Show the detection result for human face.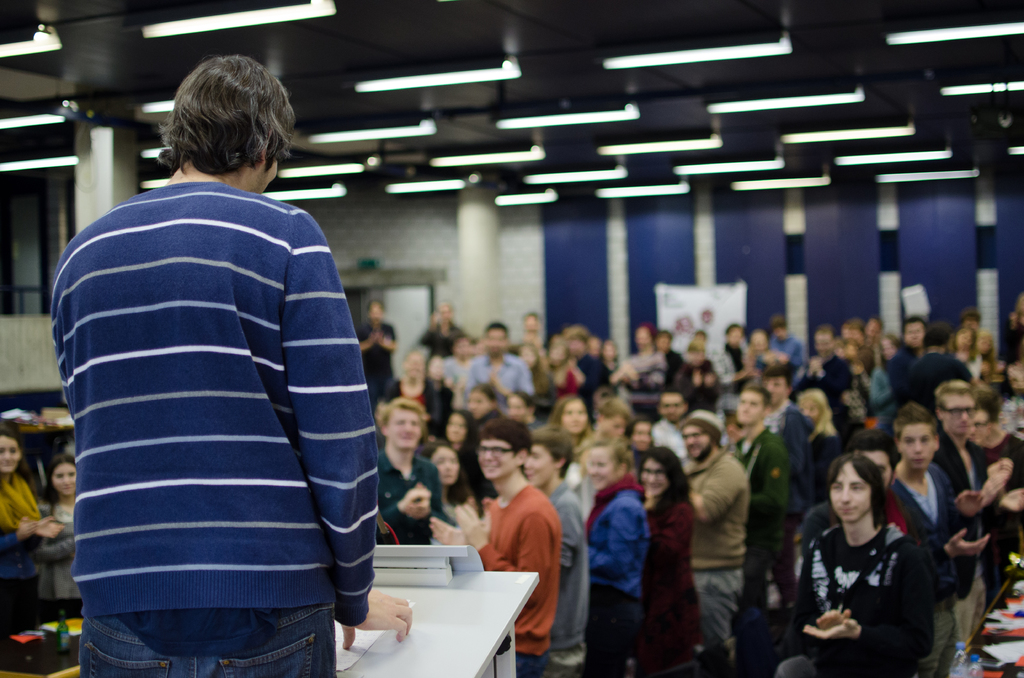
box(588, 444, 618, 490).
